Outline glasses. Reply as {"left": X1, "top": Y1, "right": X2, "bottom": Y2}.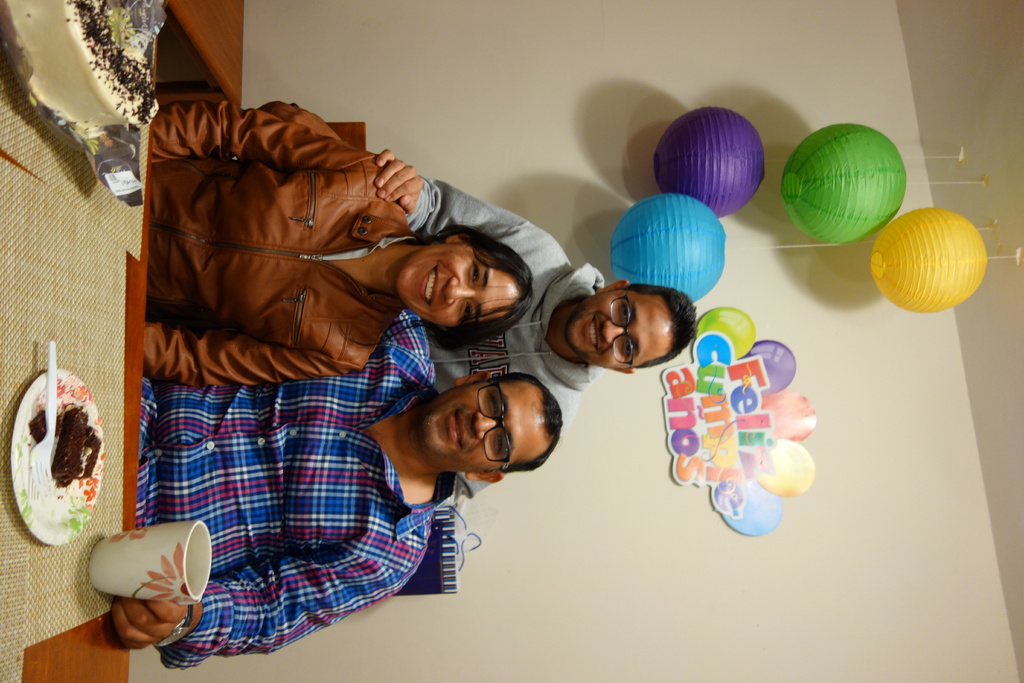
{"left": 478, "top": 381, "right": 512, "bottom": 470}.
